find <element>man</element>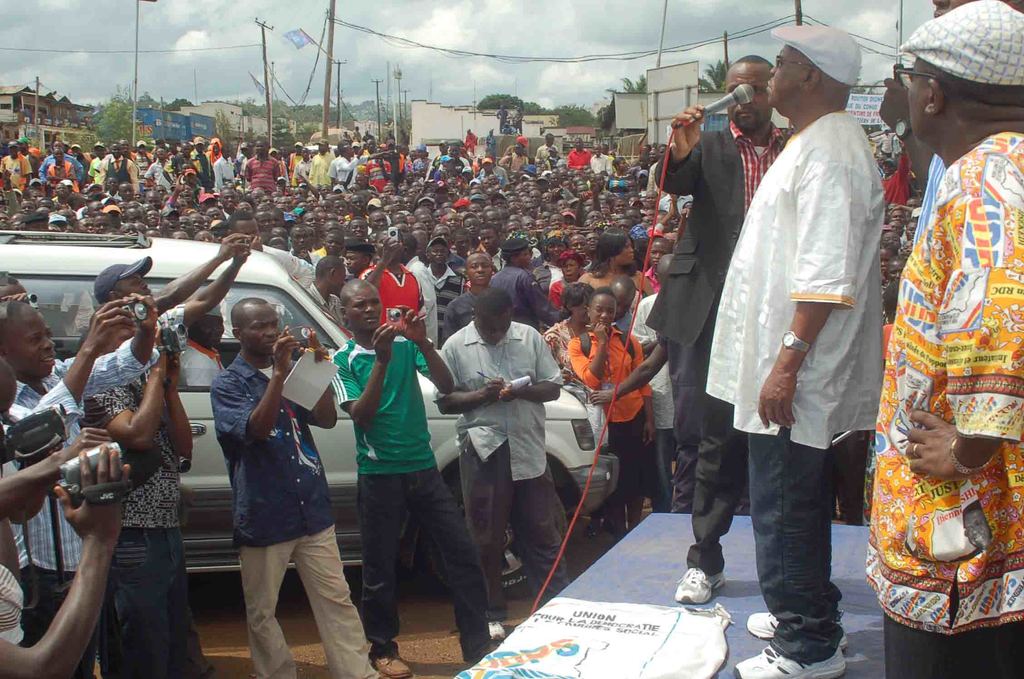
bbox(732, 52, 918, 645)
